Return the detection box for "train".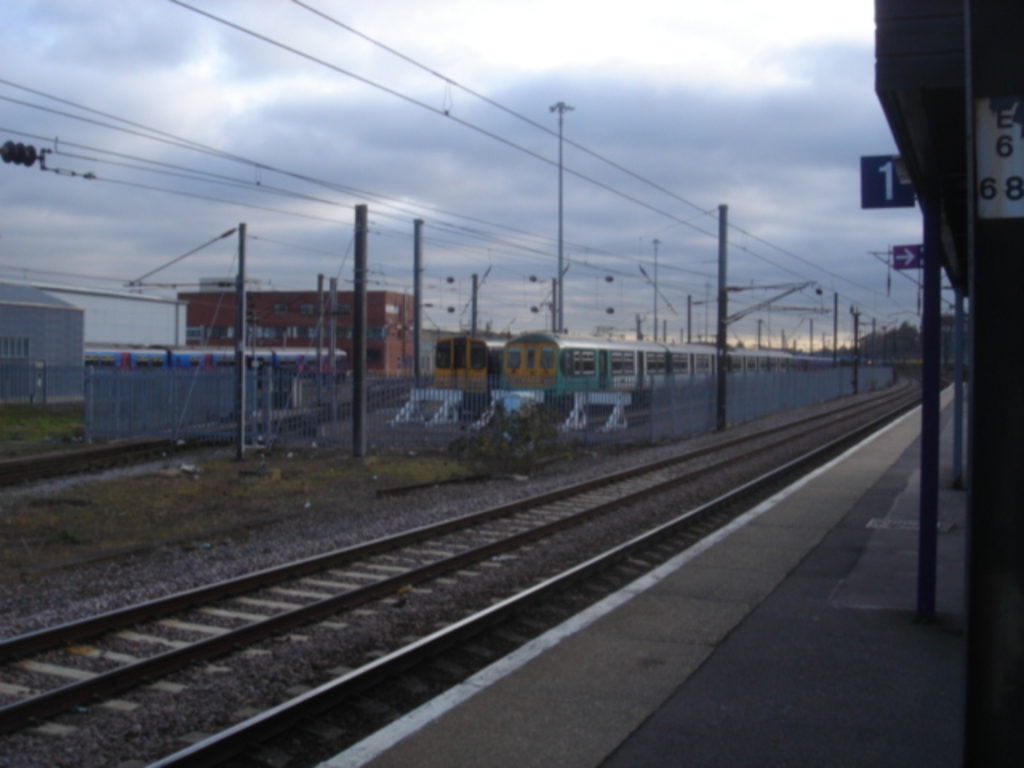
434,336,504,400.
